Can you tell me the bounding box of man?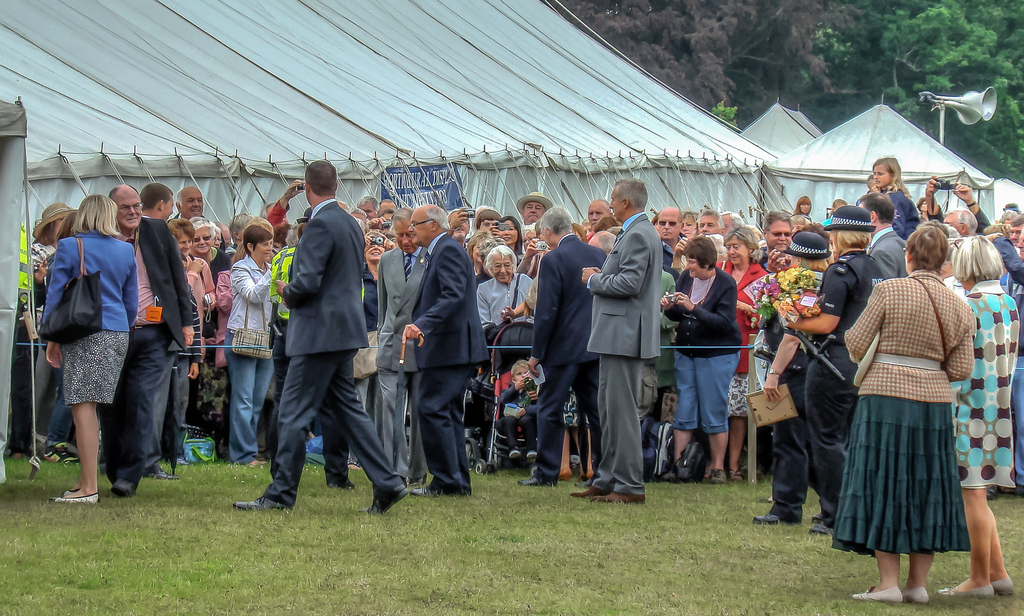
(x1=139, y1=184, x2=175, y2=220).
